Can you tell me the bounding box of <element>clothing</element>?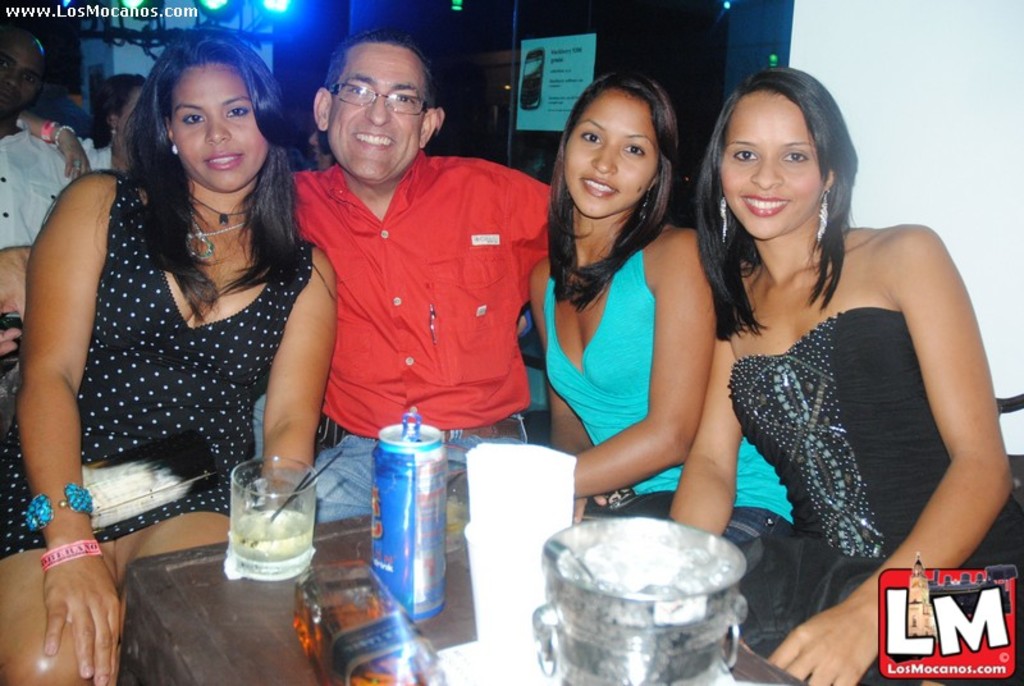
x1=0, y1=310, x2=55, y2=561.
